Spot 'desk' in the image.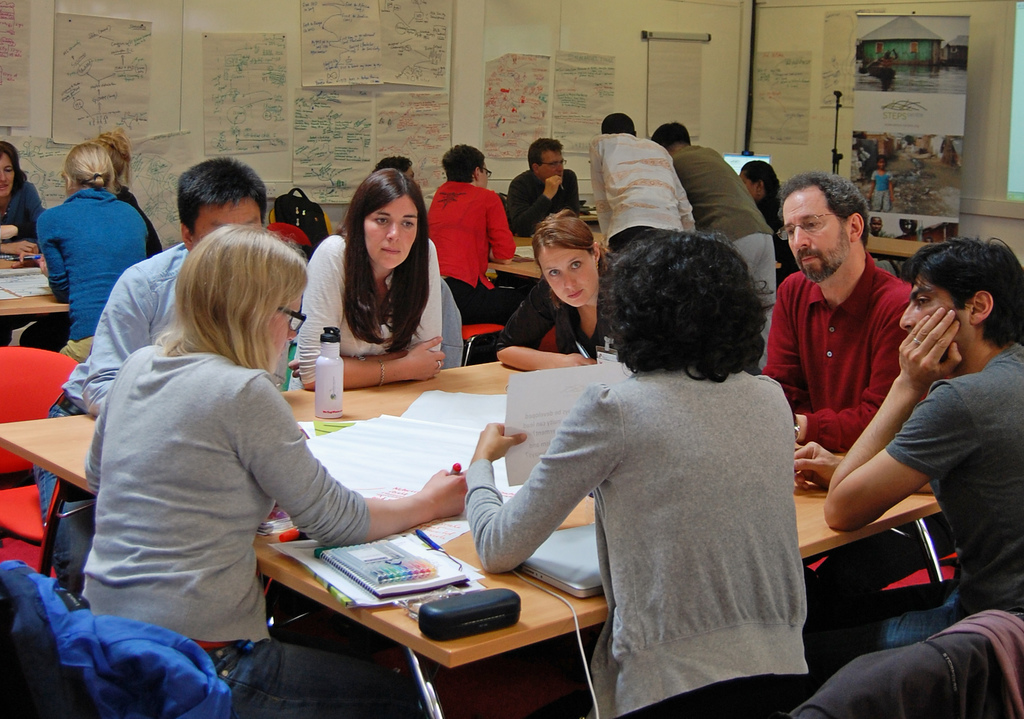
'desk' found at (left=81, top=284, right=735, bottom=711).
